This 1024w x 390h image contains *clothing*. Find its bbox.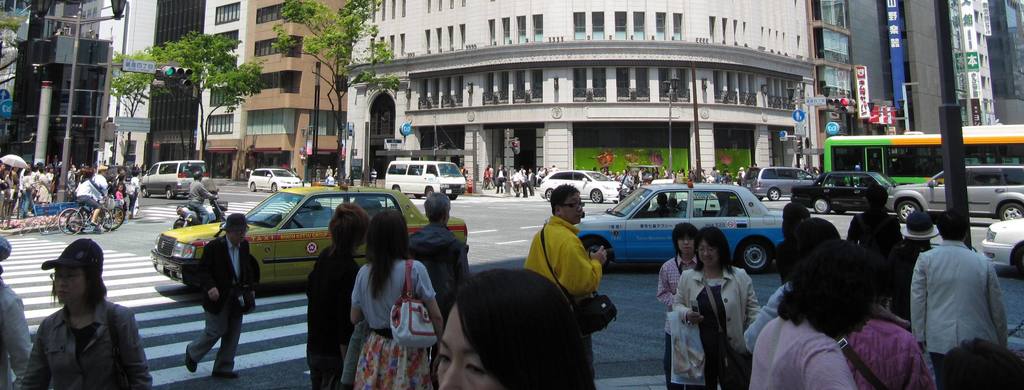
x1=311, y1=249, x2=354, y2=375.
